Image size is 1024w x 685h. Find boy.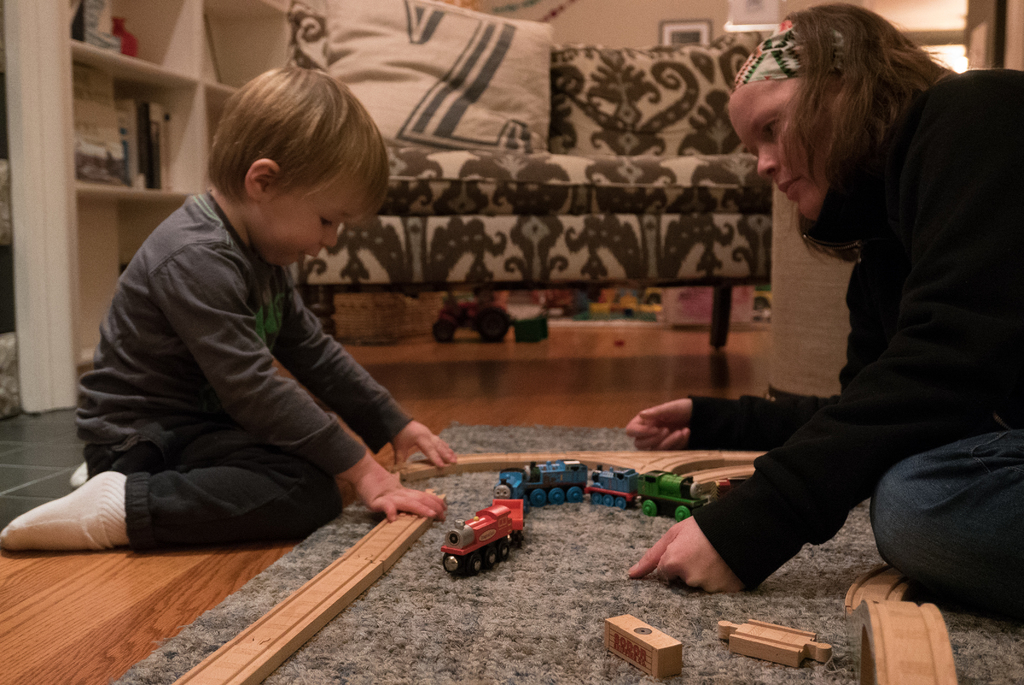
l=1, t=62, r=447, b=551.
